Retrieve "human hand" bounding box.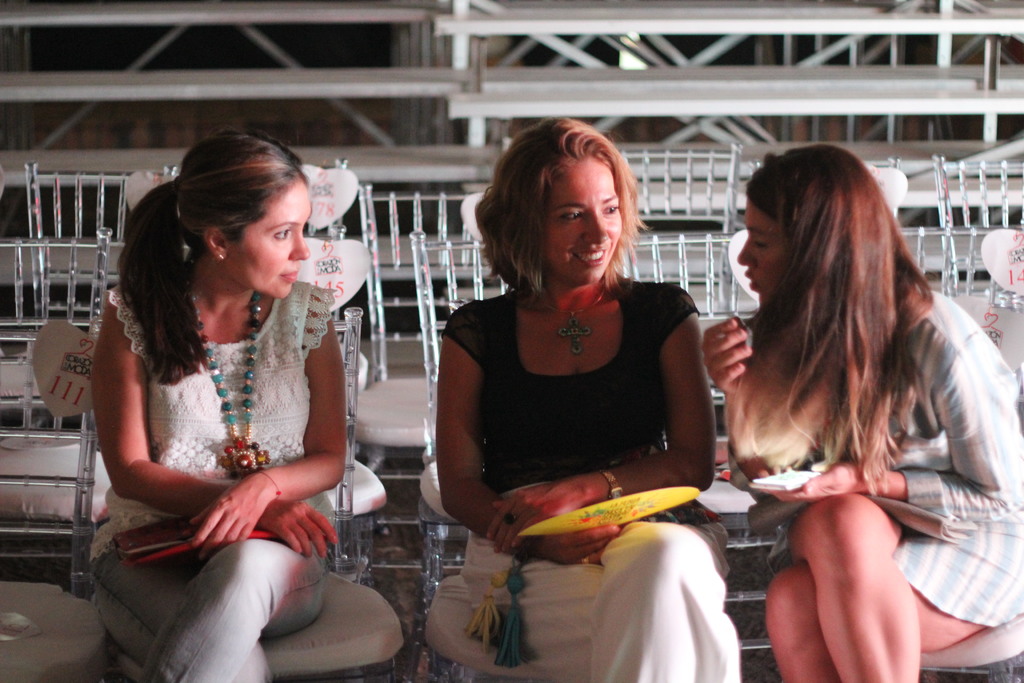
Bounding box: <region>764, 465, 867, 503</region>.
